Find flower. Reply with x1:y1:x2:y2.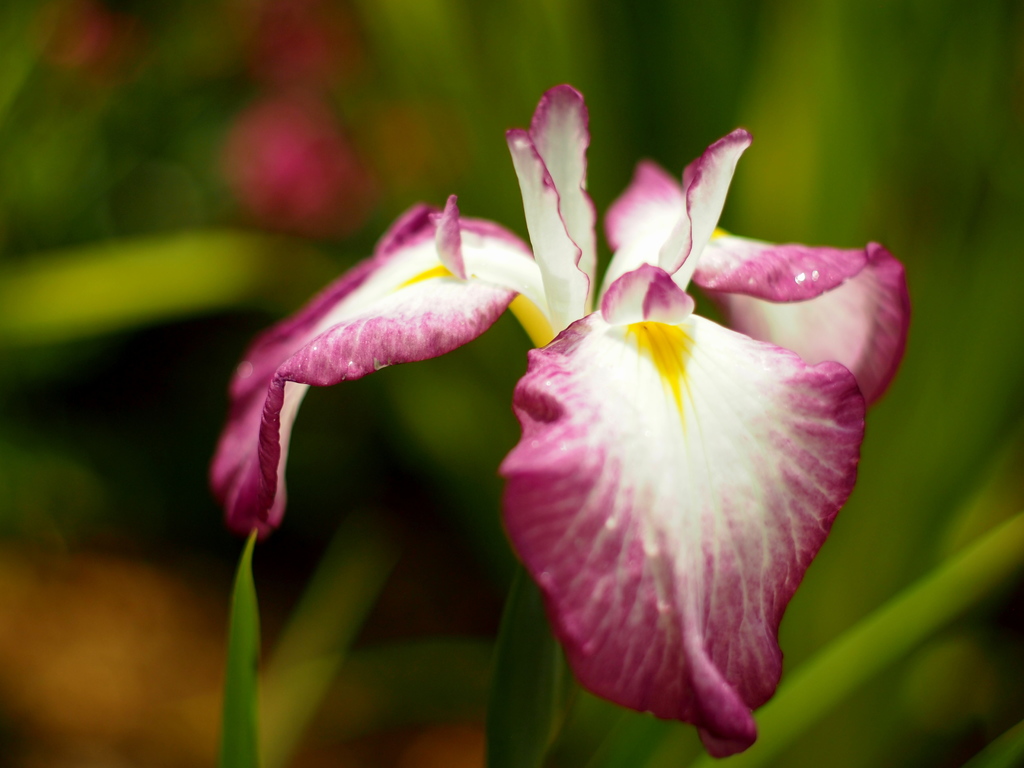
229:0:374:93.
